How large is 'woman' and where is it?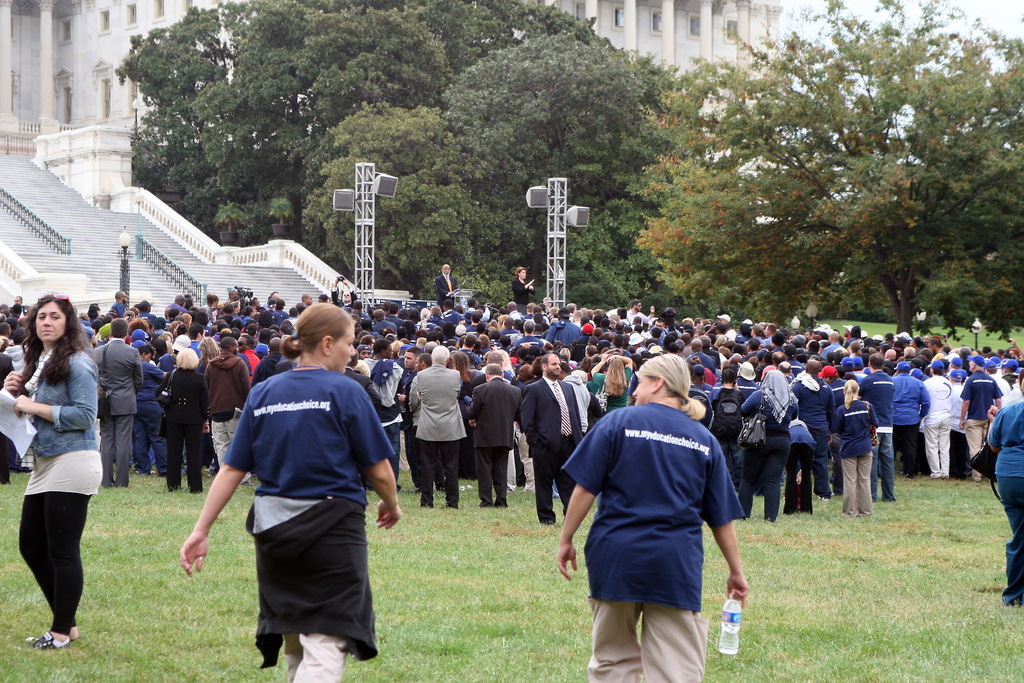
Bounding box: (left=985, top=379, right=1023, bottom=609).
